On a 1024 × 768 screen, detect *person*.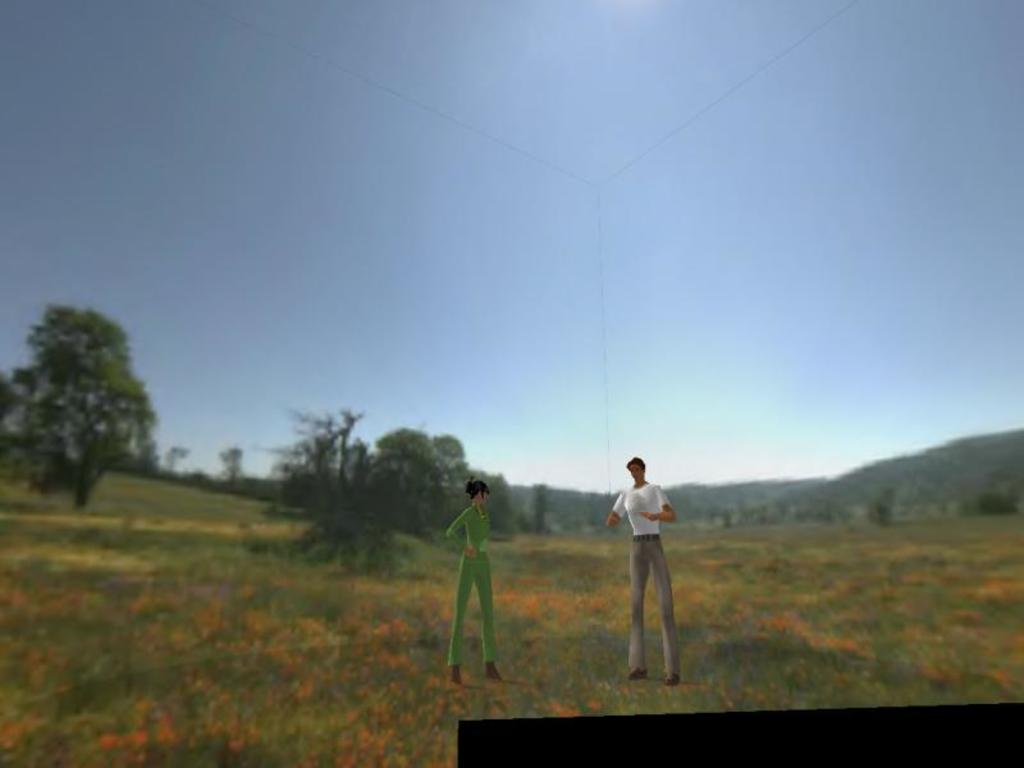
(x1=443, y1=477, x2=502, y2=681).
